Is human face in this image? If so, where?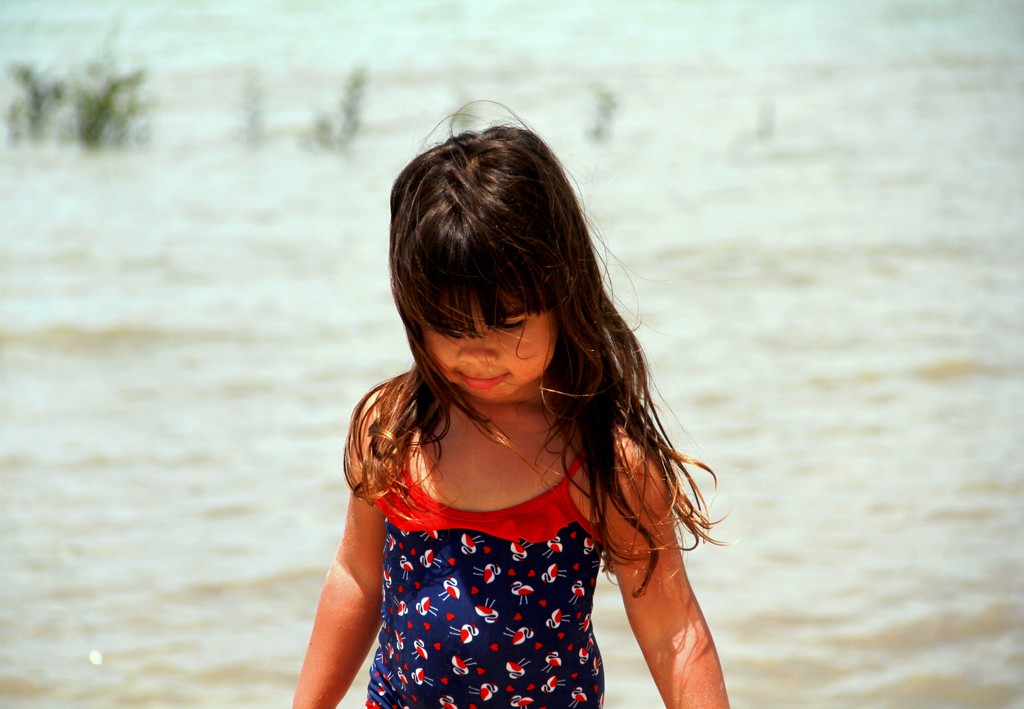
Yes, at (left=422, top=299, right=553, bottom=398).
